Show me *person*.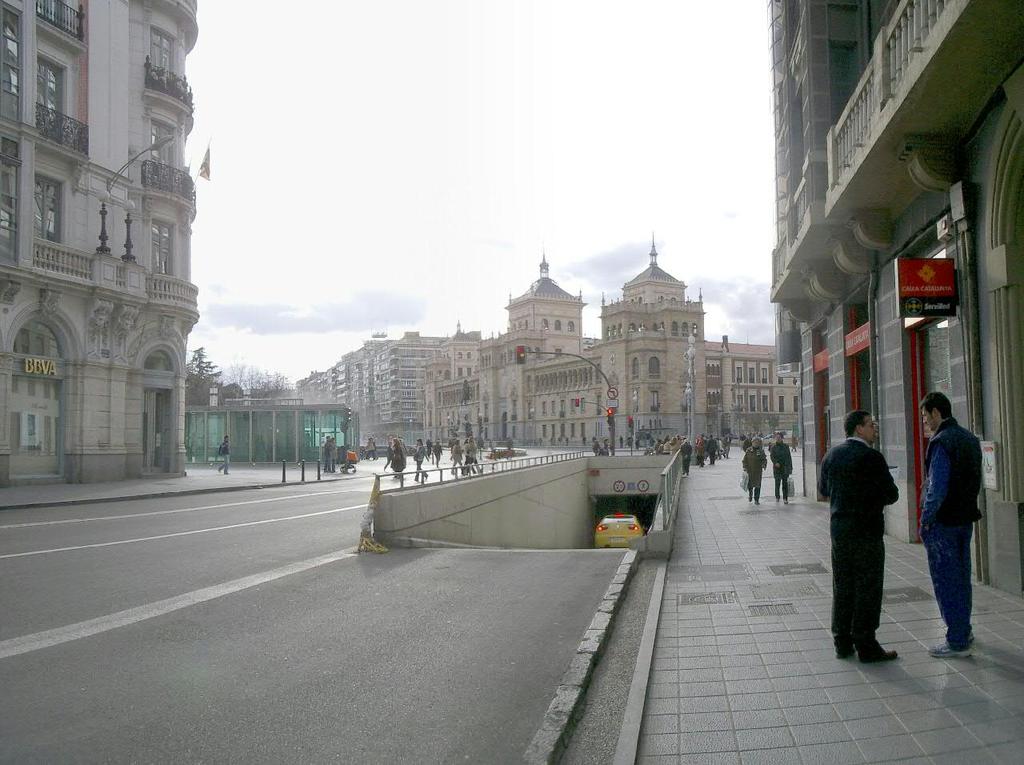
*person* is here: box(502, 443, 516, 463).
